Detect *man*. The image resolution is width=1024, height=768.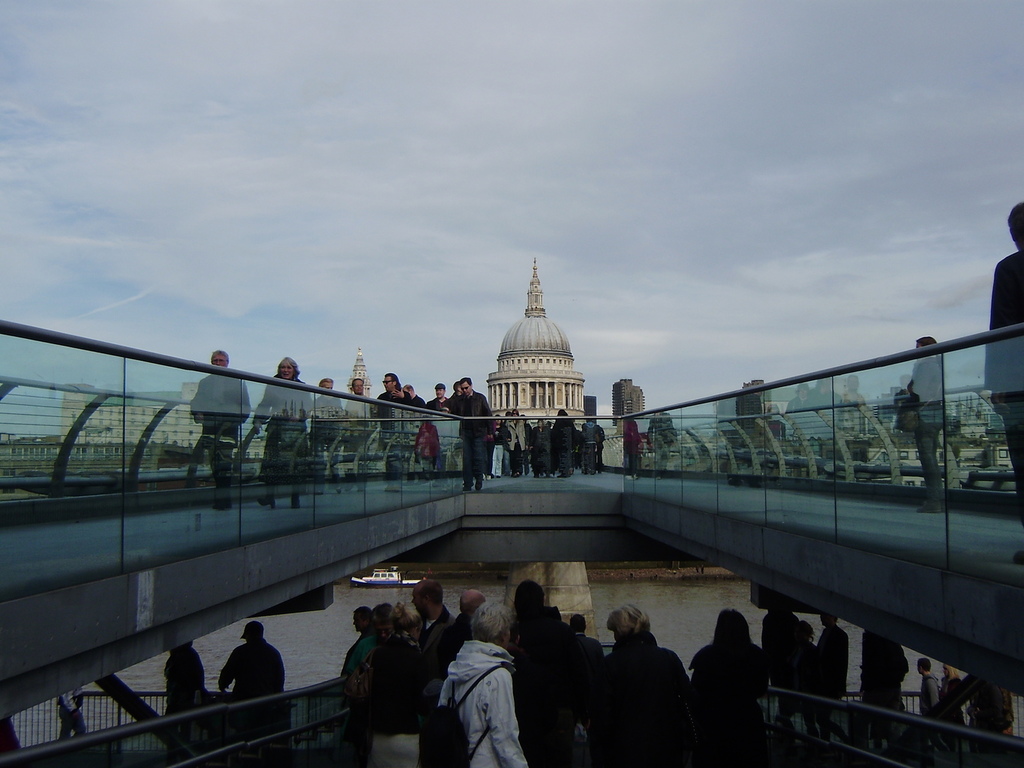
Rect(893, 331, 951, 522).
